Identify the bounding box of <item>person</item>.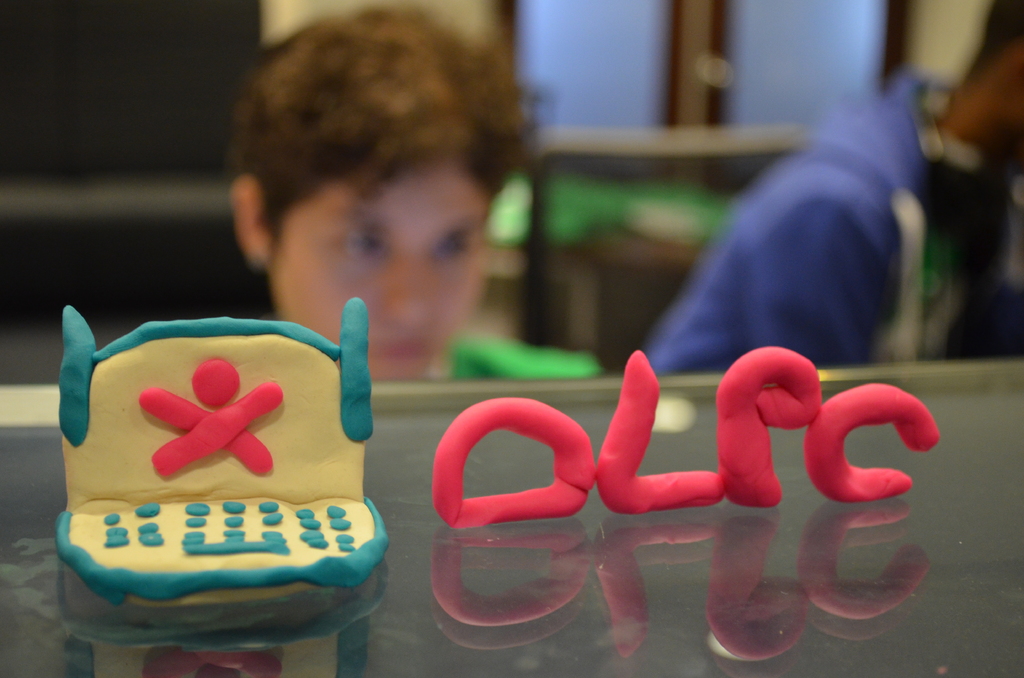
bbox=[638, 0, 1023, 372].
